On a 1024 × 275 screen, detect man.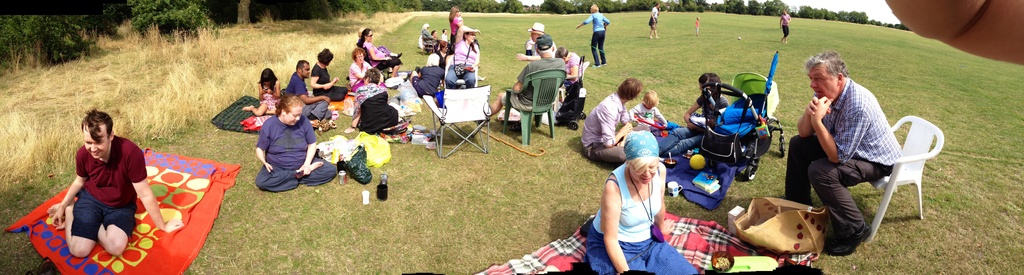
(x1=483, y1=35, x2=557, y2=130).
